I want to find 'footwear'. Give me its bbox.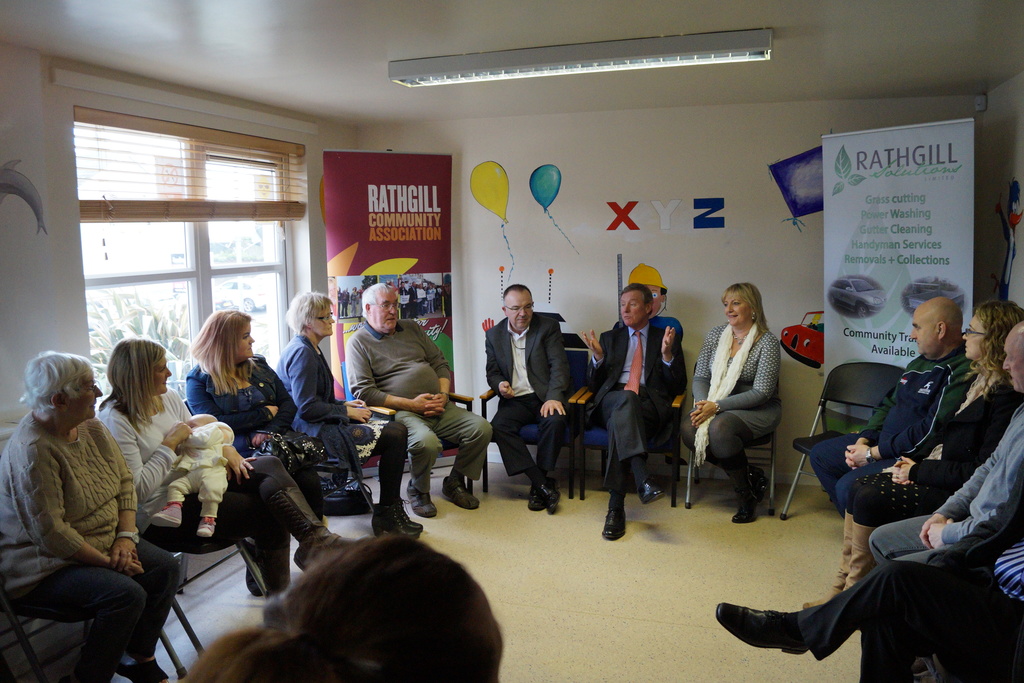
Rect(735, 466, 762, 506).
